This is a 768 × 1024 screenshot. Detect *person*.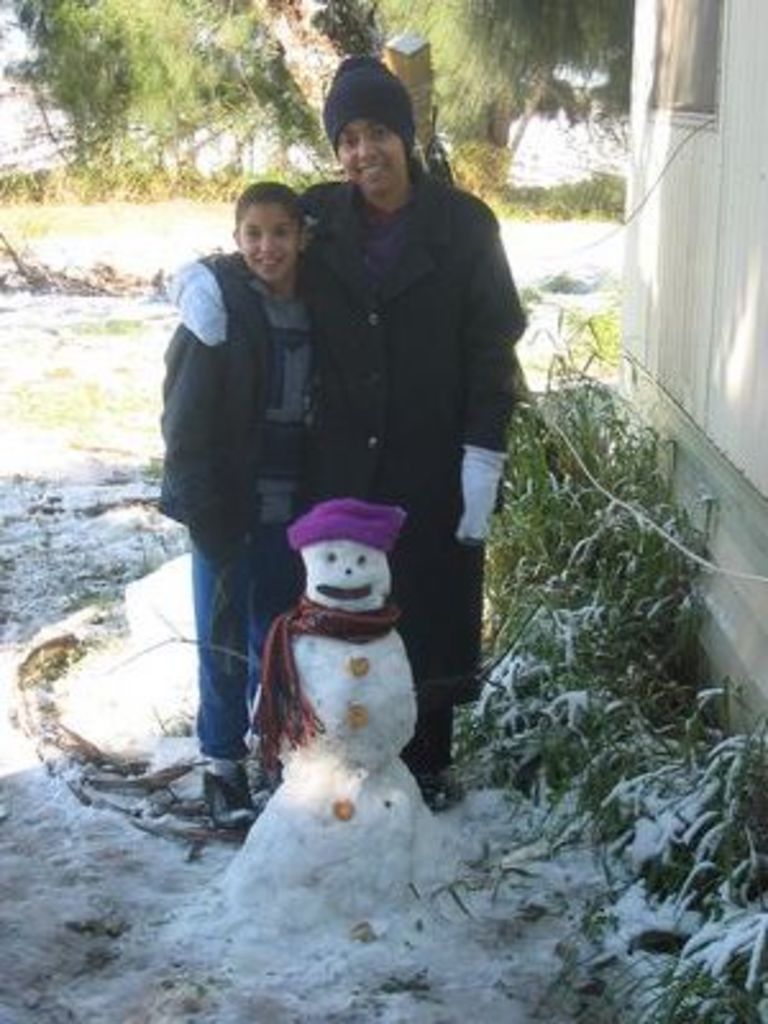
Rect(148, 179, 320, 835).
